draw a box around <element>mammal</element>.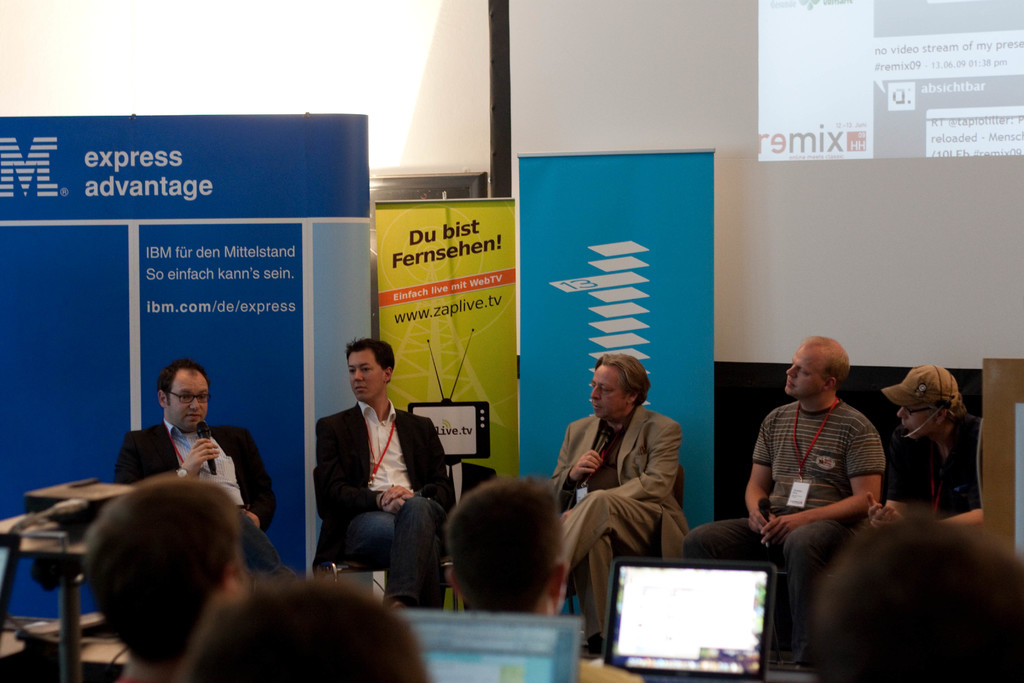
select_region(422, 472, 612, 648).
